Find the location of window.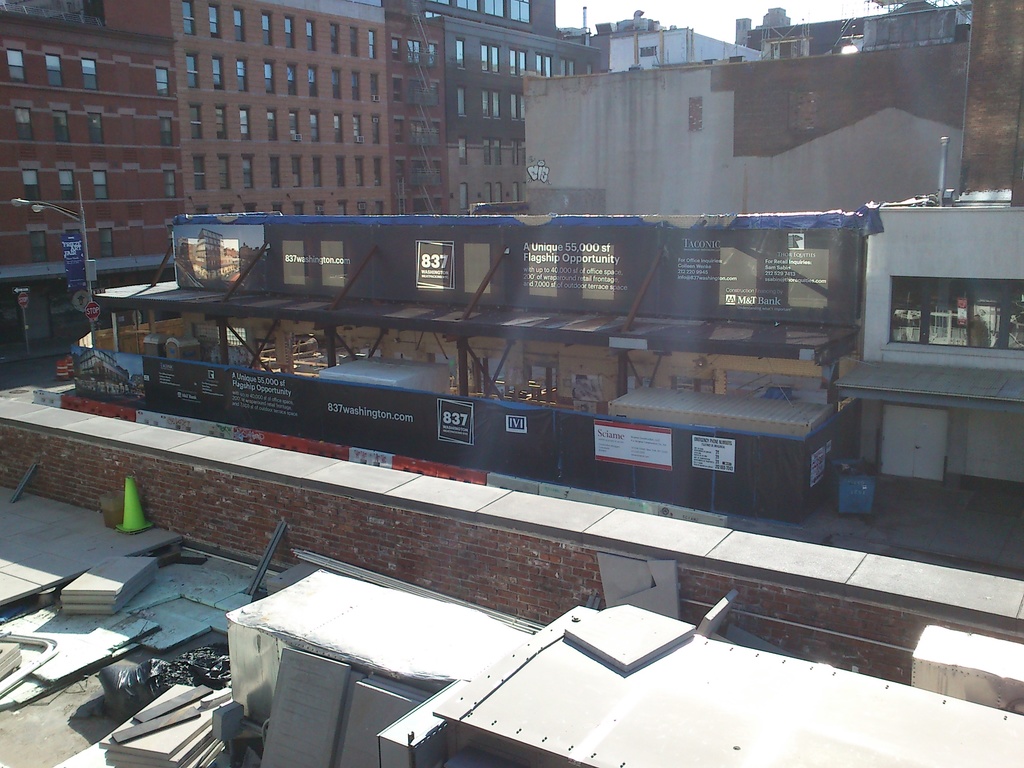
Location: [291, 111, 298, 145].
